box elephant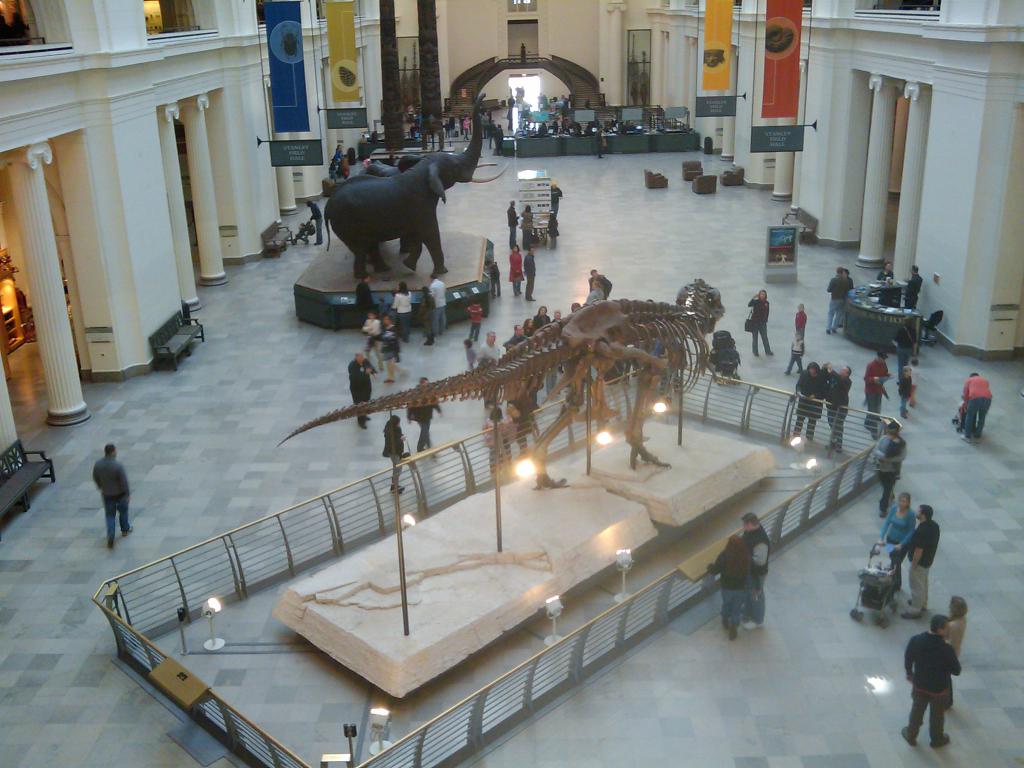
{"x1": 308, "y1": 124, "x2": 492, "y2": 290}
